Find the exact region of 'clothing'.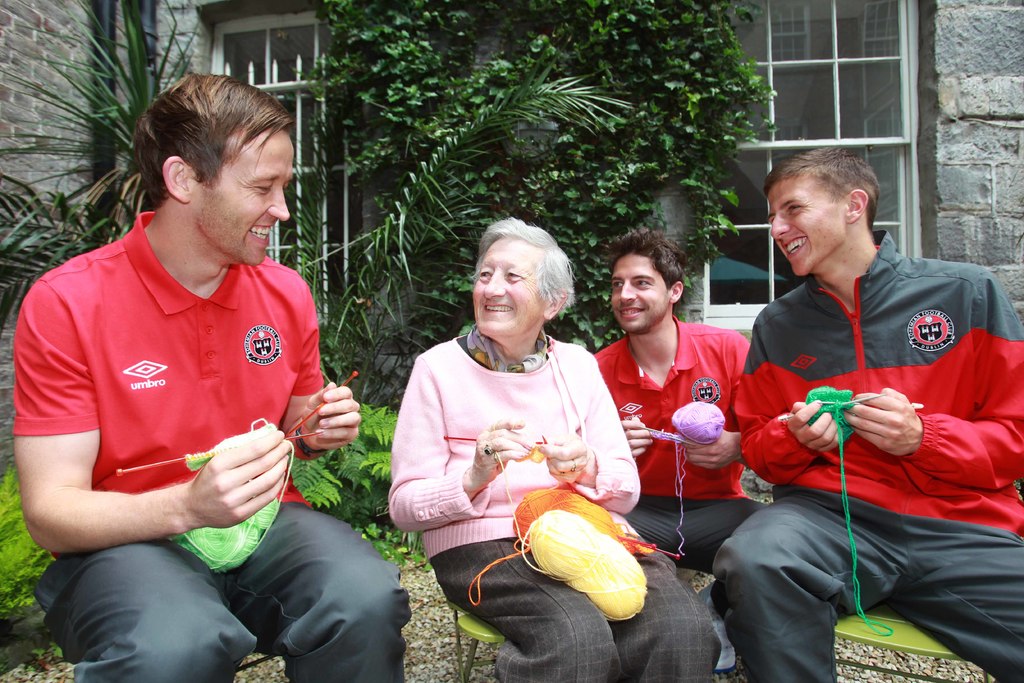
Exact region: <box>584,329,758,494</box>.
